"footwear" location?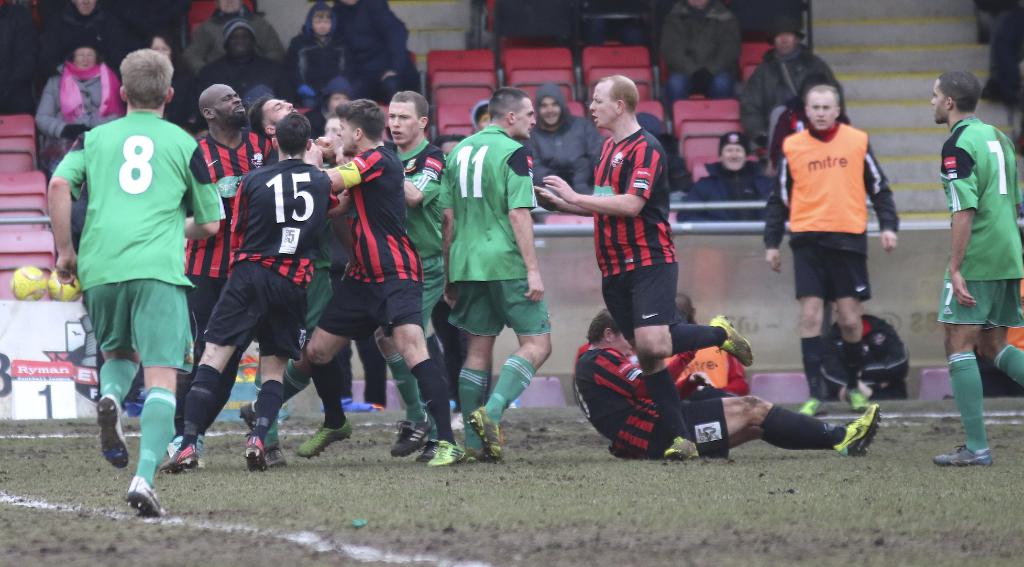
box=[391, 414, 437, 456]
